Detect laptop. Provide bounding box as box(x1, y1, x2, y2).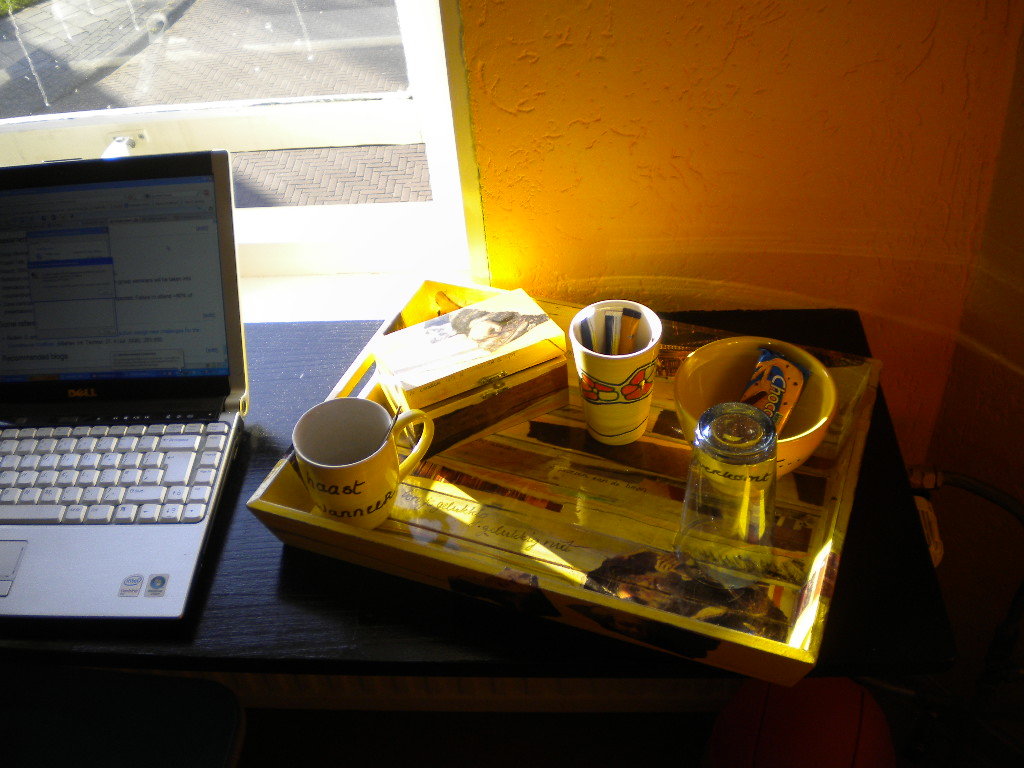
box(0, 148, 249, 621).
